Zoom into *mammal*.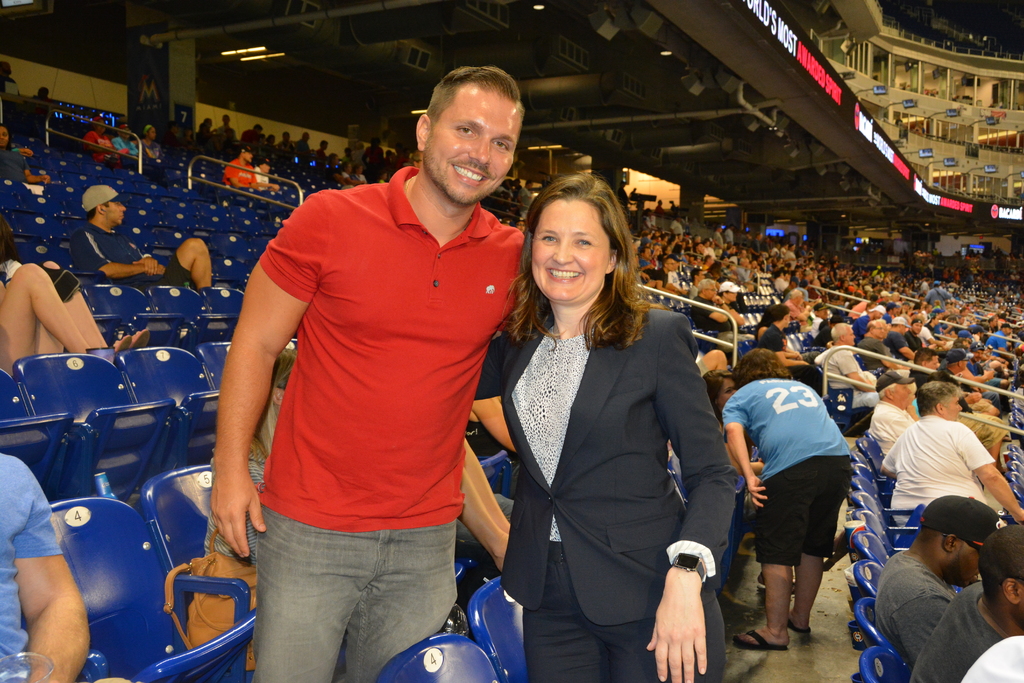
Zoom target: l=210, t=64, r=532, b=682.
